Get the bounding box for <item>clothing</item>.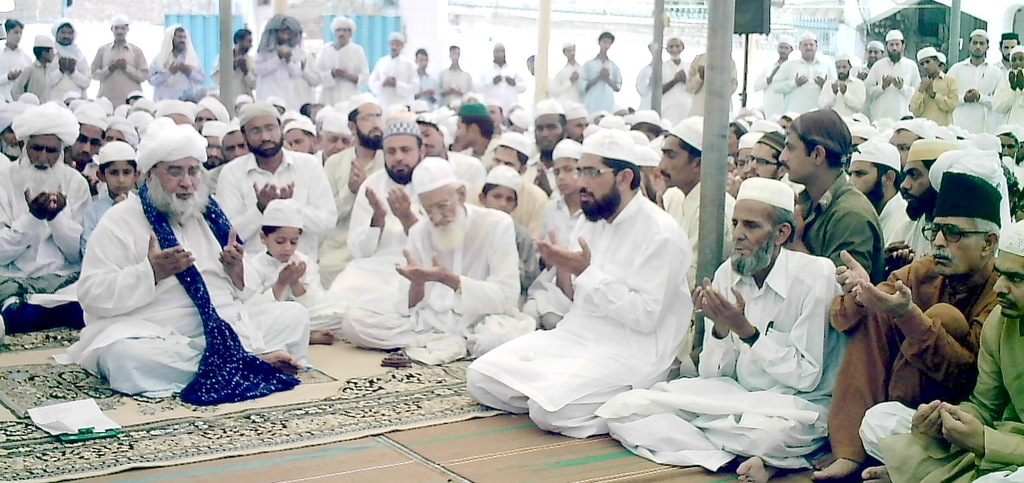
Rect(823, 73, 870, 115).
